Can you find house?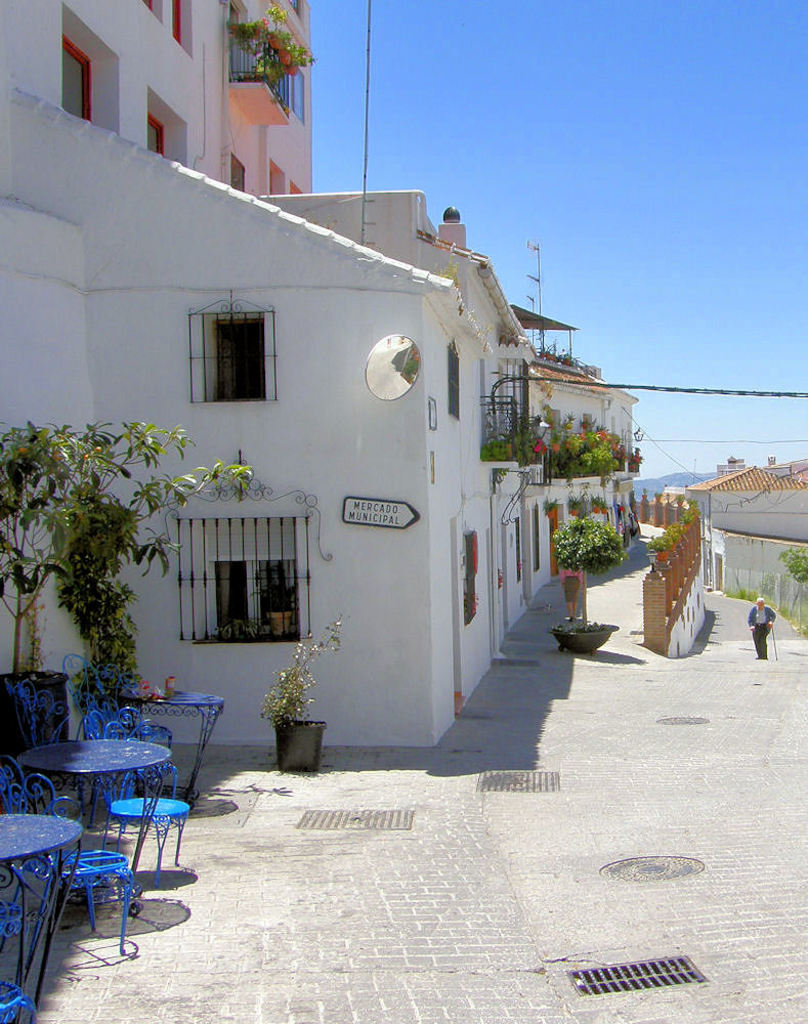
Yes, bounding box: x1=252 y1=187 x2=547 y2=613.
